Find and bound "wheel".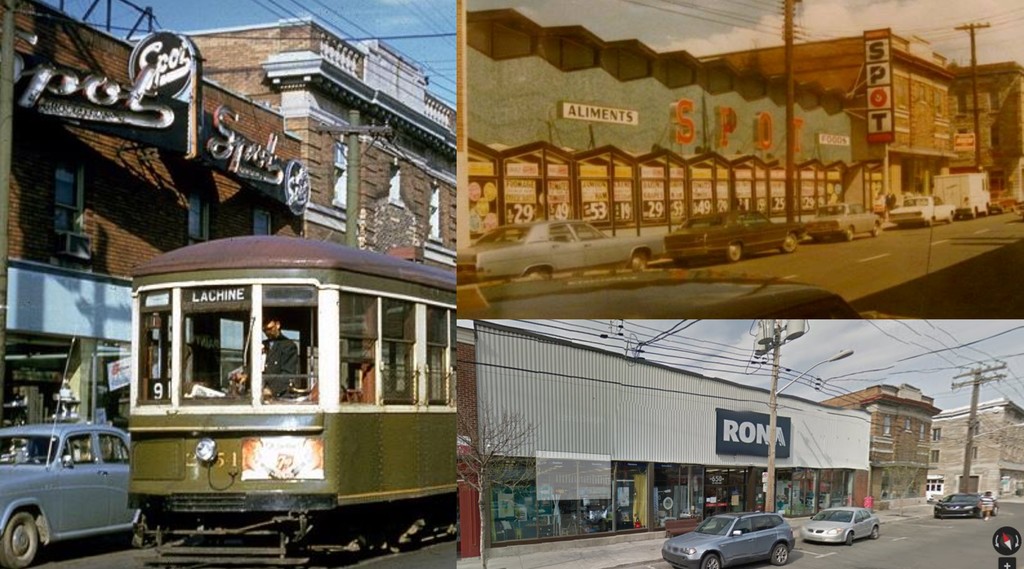
Bound: bbox=(769, 545, 788, 563).
